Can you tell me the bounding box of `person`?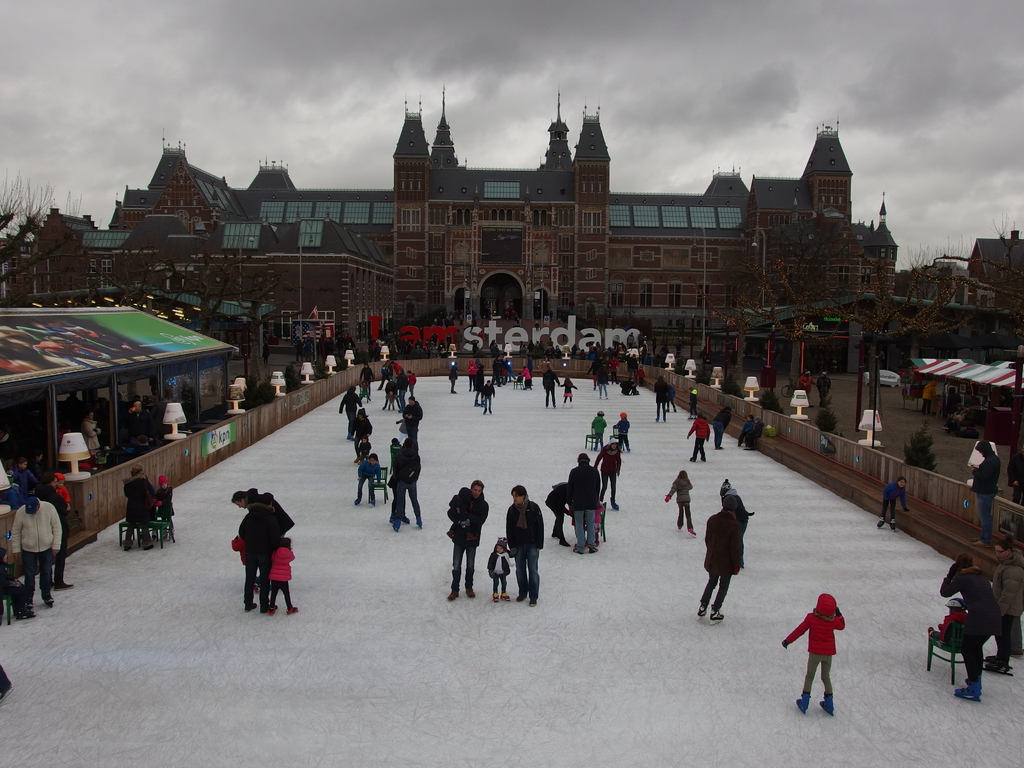
rect(237, 500, 260, 607).
